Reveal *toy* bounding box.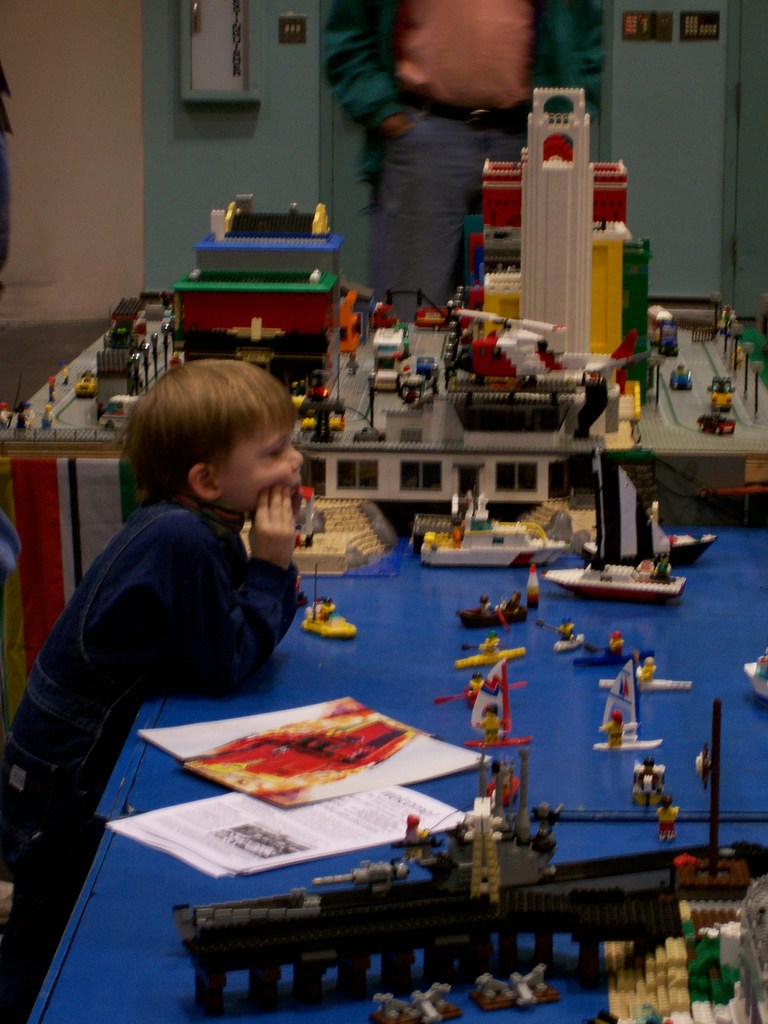
Revealed: x1=527, y1=565, x2=543, y2=609.
